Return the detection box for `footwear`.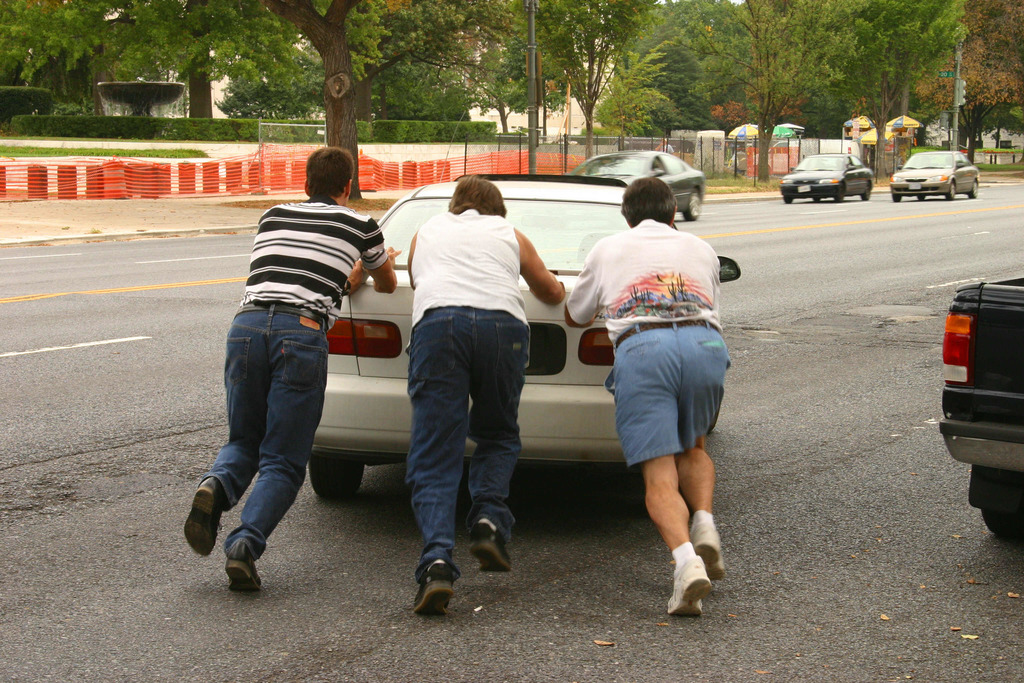
rect(184, 472, 227, 556).
